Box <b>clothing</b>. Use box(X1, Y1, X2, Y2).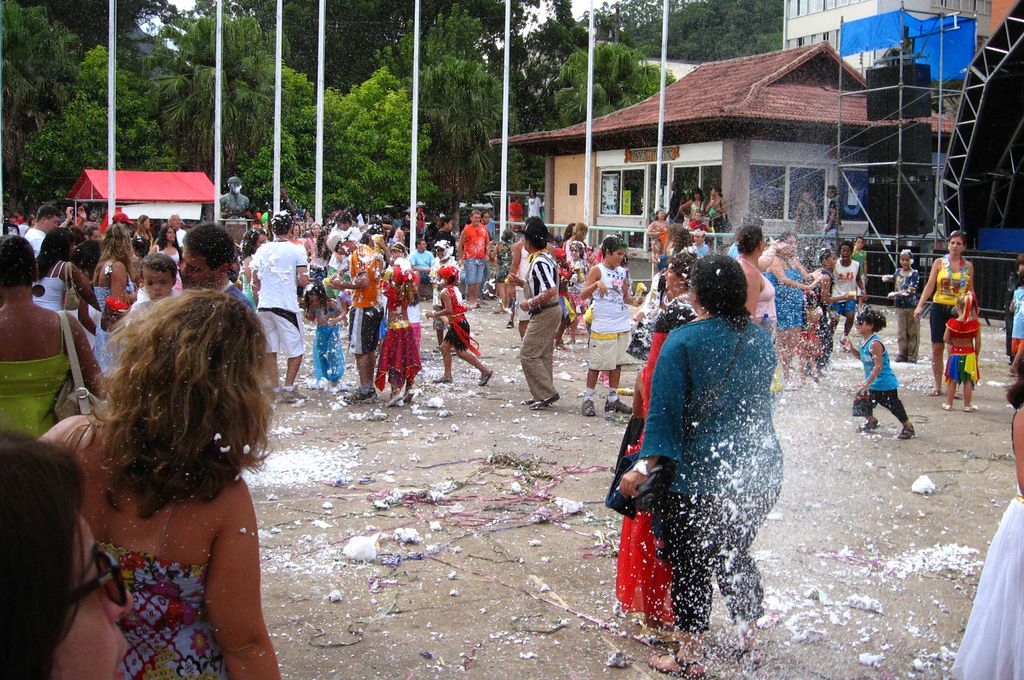
box(914, 264, 977, 350).
